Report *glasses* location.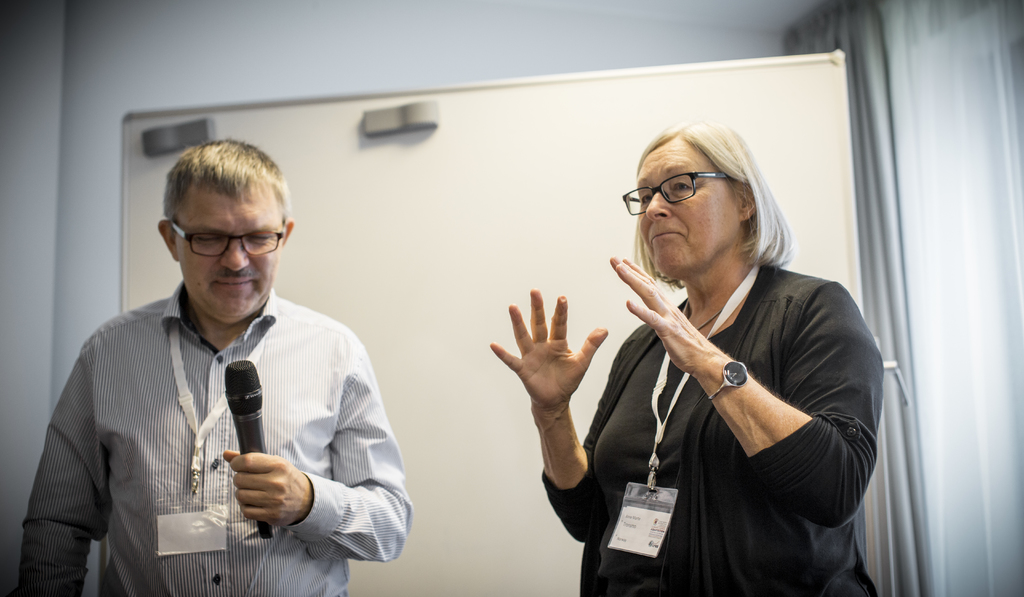
Report: locate(625, 166, 735, 214).
